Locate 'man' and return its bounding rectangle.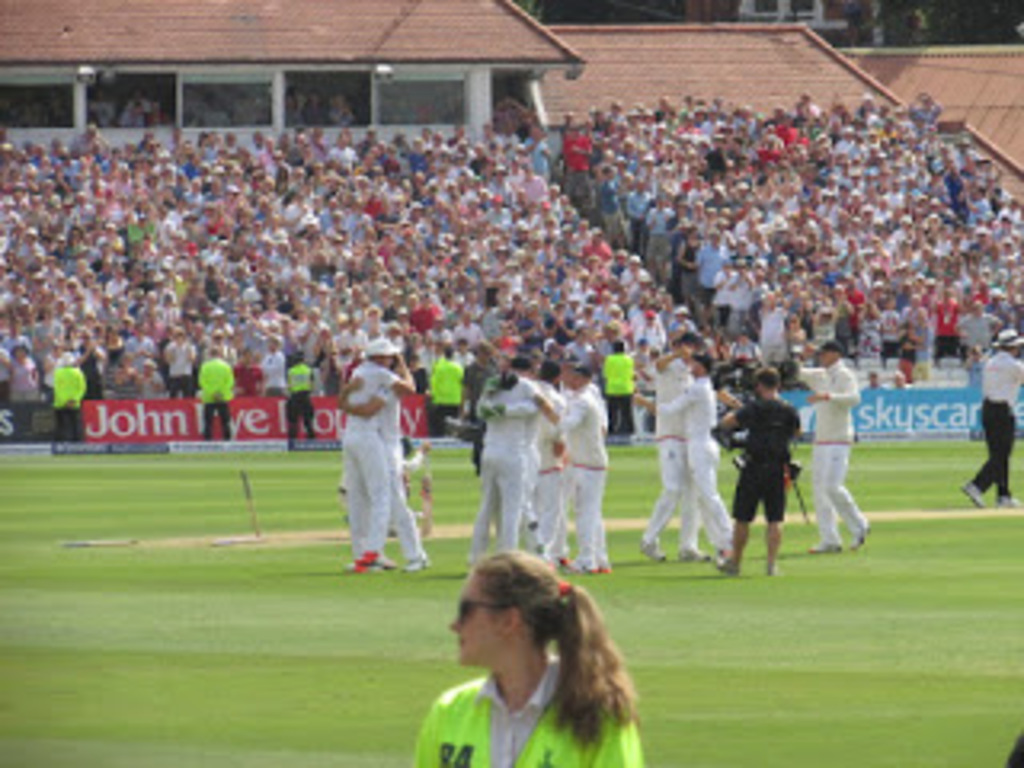
x1=54 y1=349 x2=93 y2=435.
